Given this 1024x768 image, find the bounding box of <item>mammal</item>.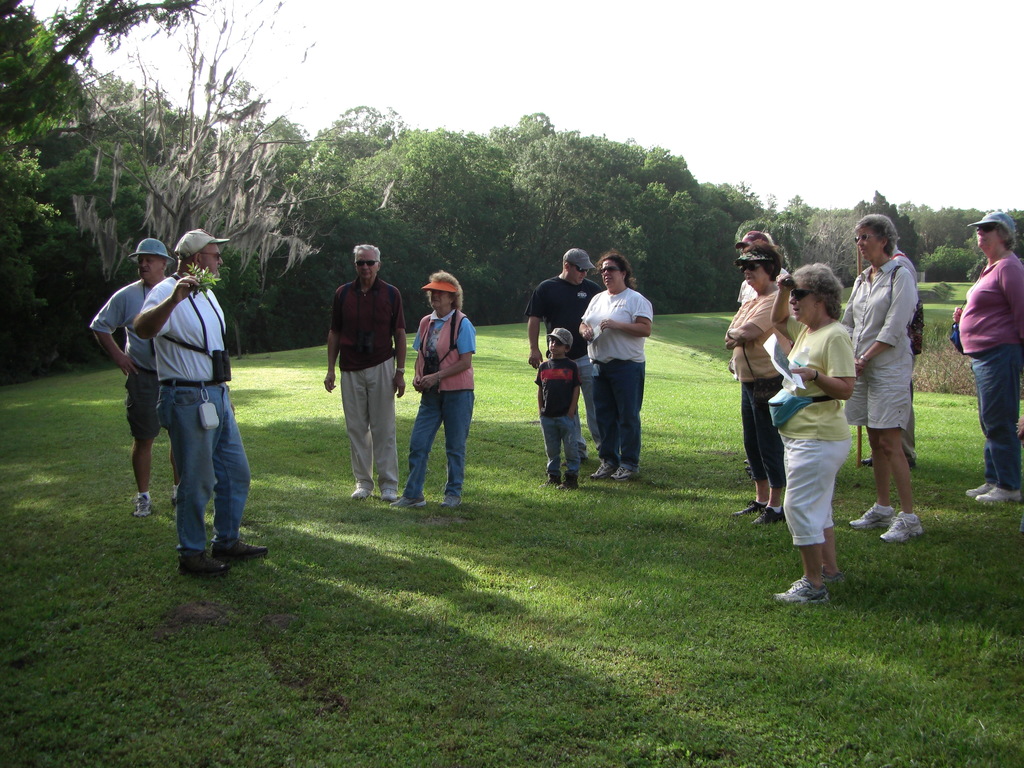
rect(833, 212, 920, 545).
